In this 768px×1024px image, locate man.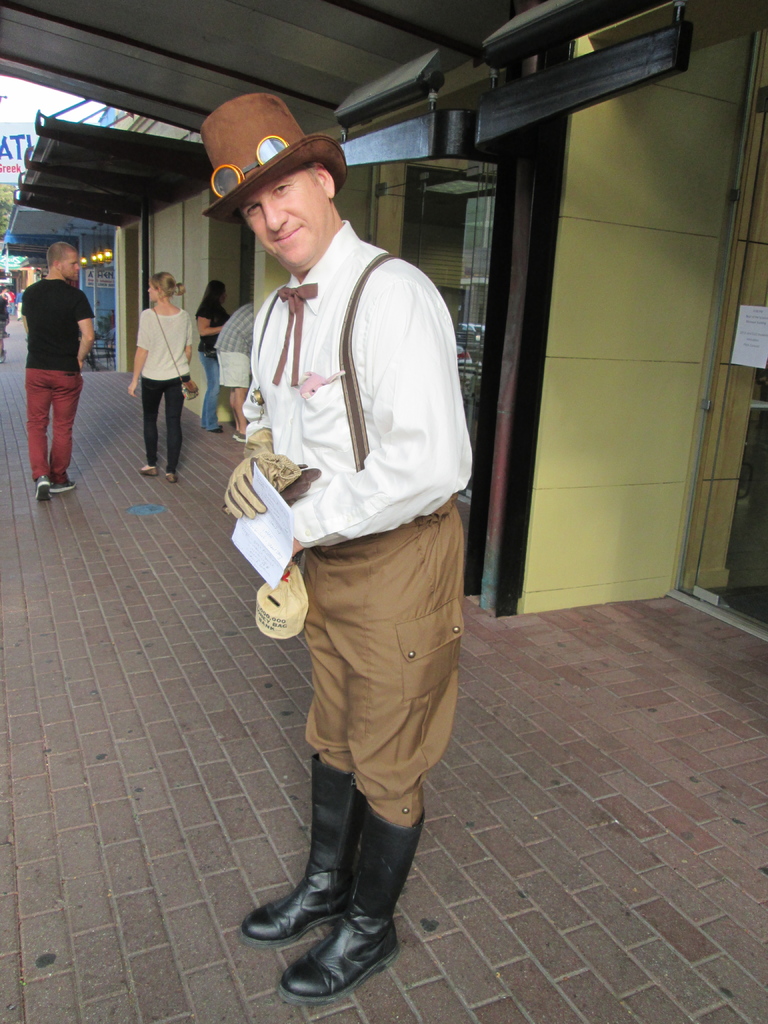
Bounding box: [217,300,261,449].
